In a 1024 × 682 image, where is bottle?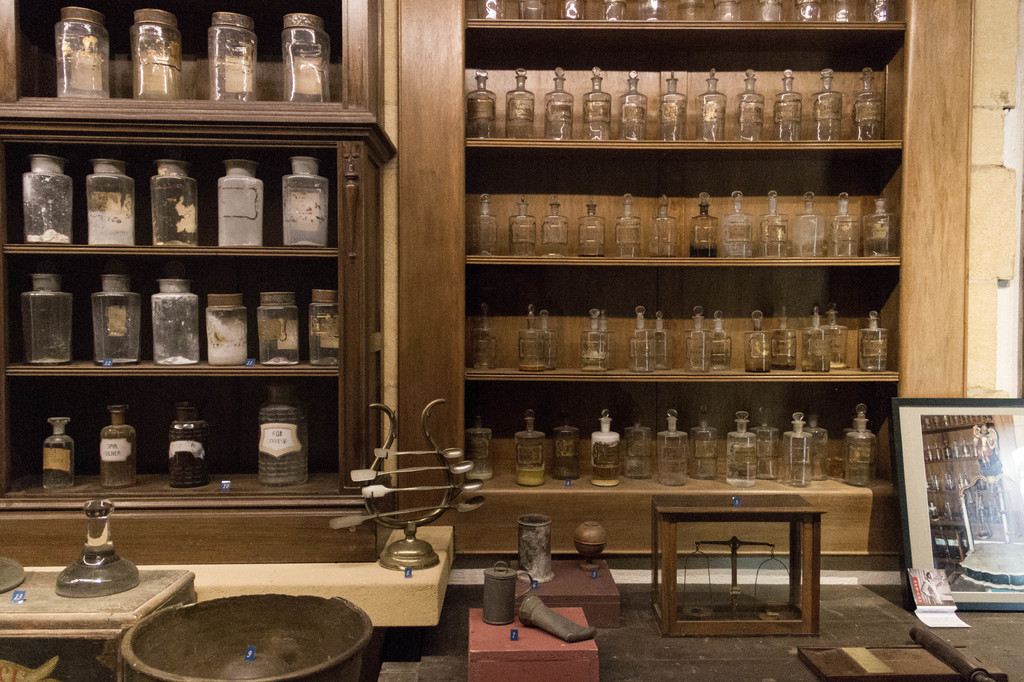
box(655, 310, 671, 371).
